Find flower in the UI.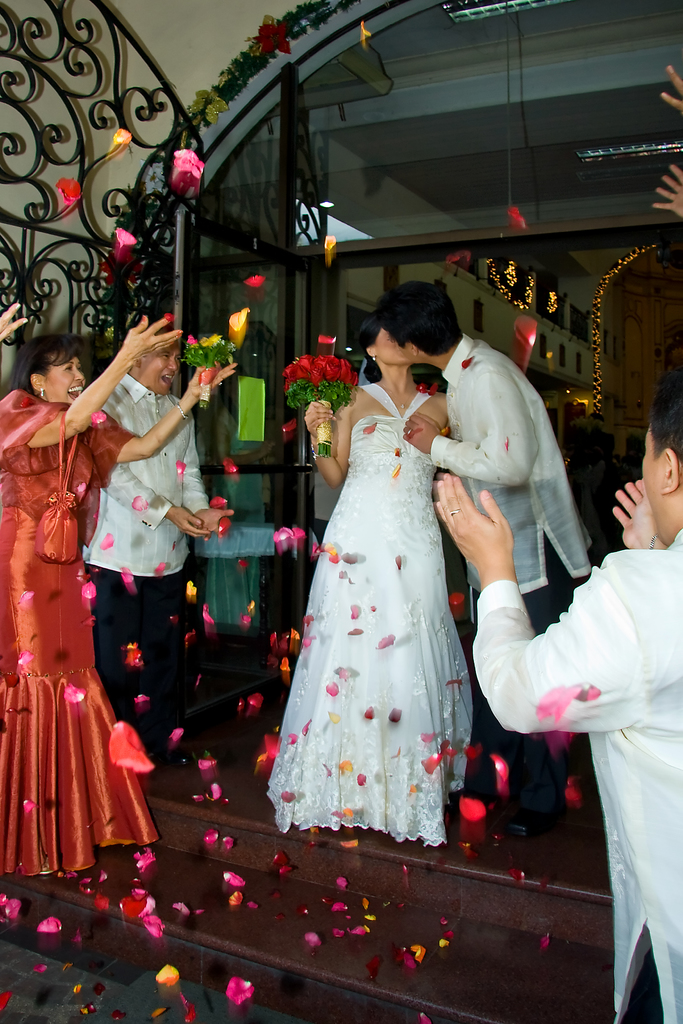
UI element at <box>156,963,178,986</box>.
